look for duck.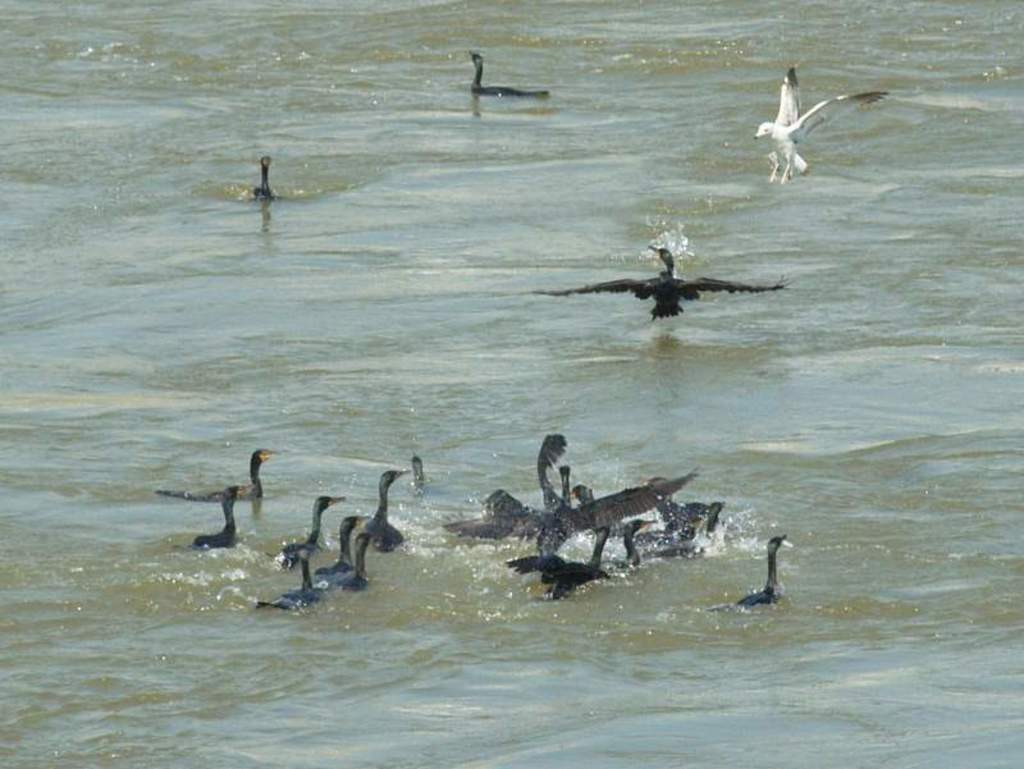
Found: (526,241,791,319).
